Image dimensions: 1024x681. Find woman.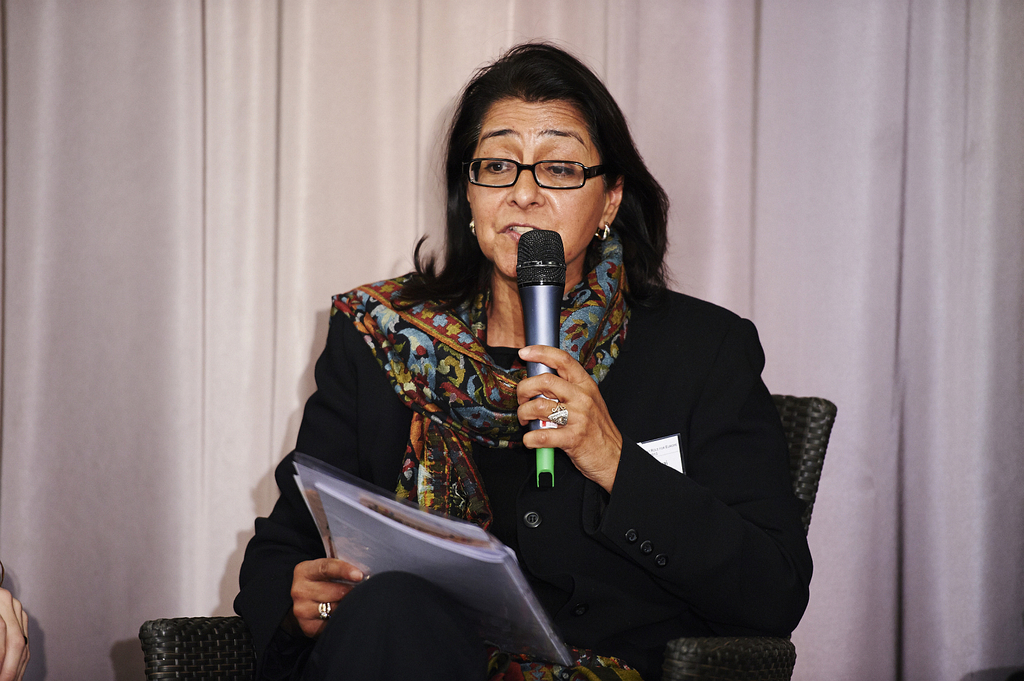
[297, 76, 797, 662].
